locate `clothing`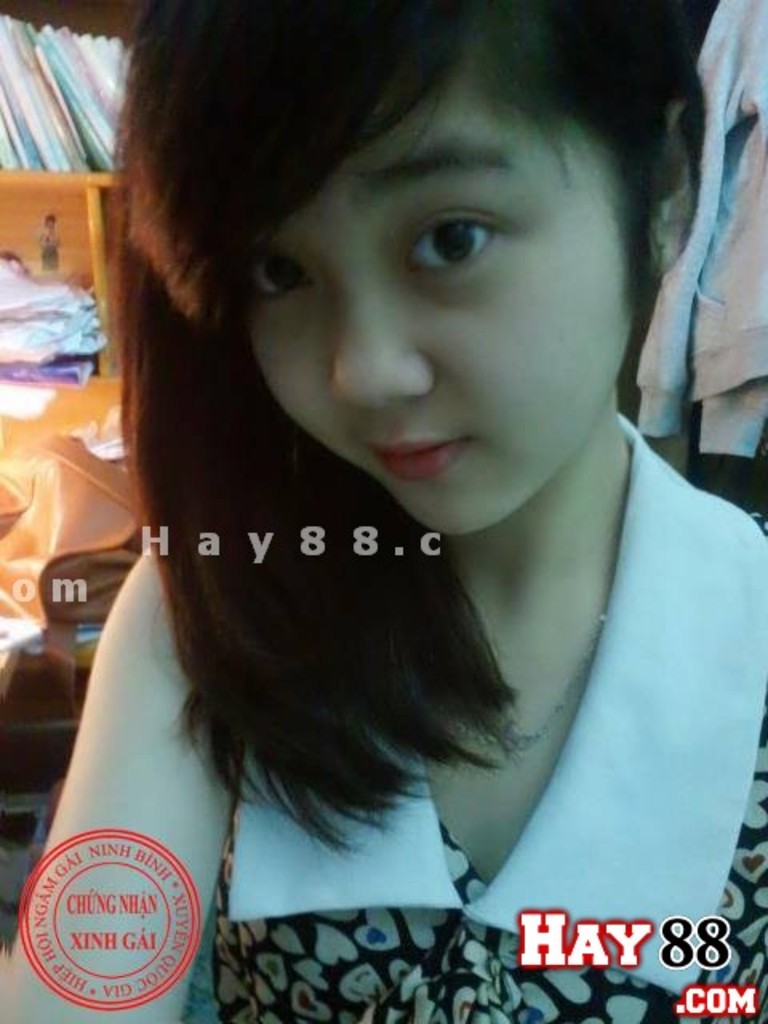
40, 373, 766, 1022
